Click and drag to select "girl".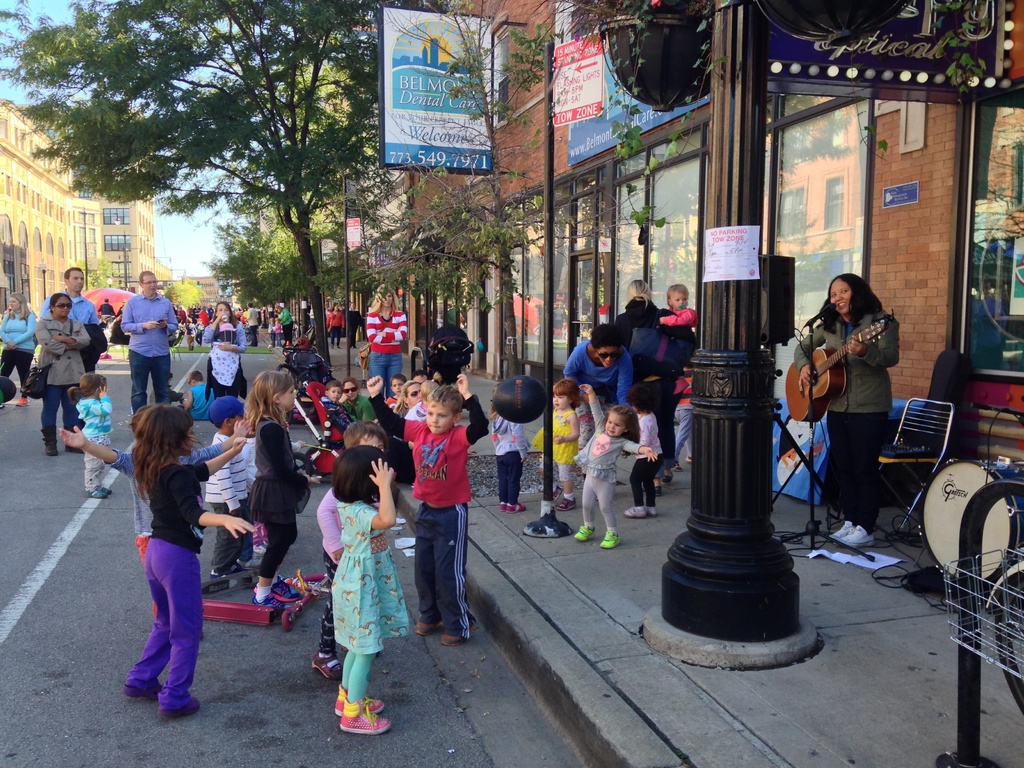
Selection: region(664, 282, 698, 393).
